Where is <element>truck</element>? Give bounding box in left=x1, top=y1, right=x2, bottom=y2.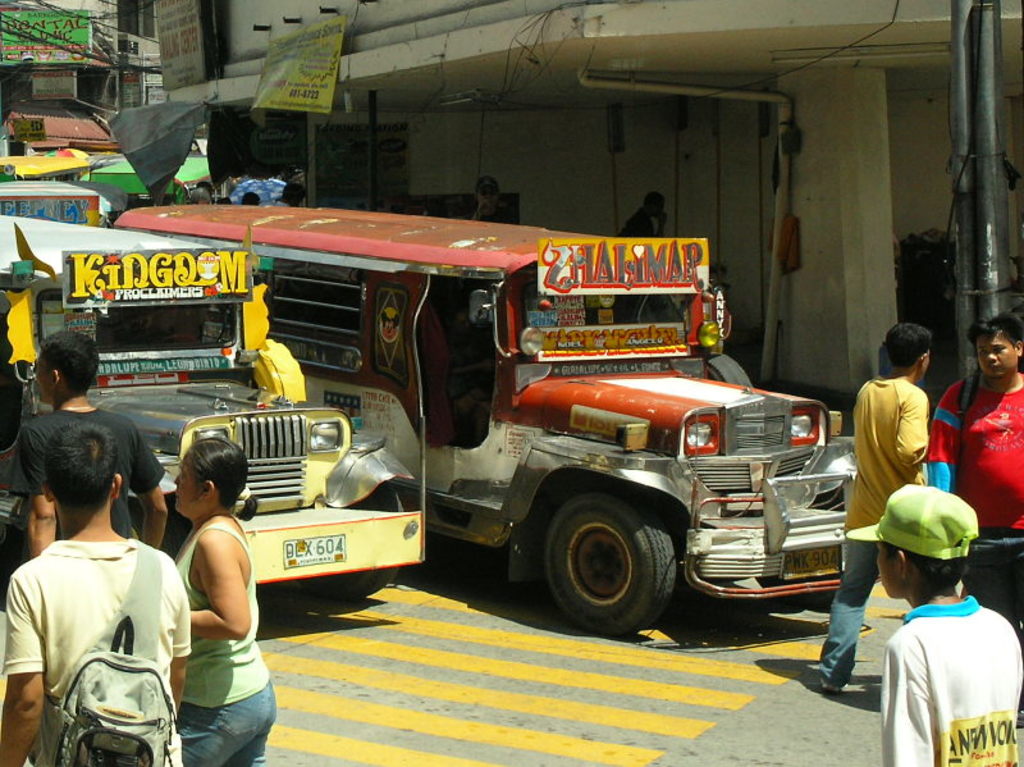
left=110, top=225, right=858, bottom=634.
